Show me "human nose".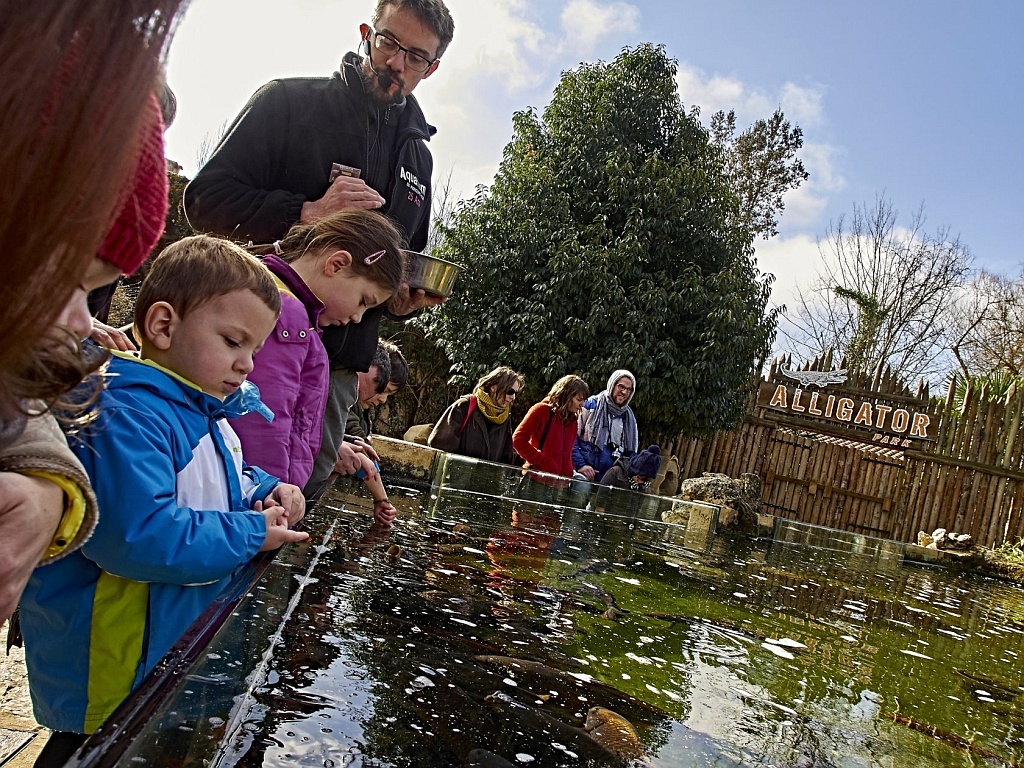
"human nose" is here: 511 390 516 404.
